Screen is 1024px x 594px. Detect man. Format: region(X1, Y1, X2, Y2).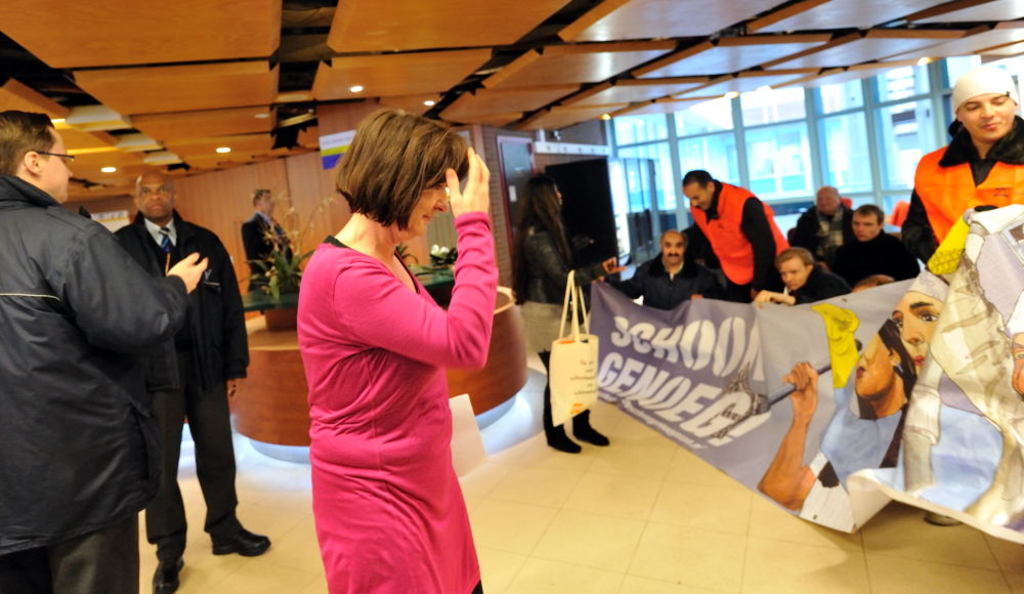
region(240, 184, 297, 289).
